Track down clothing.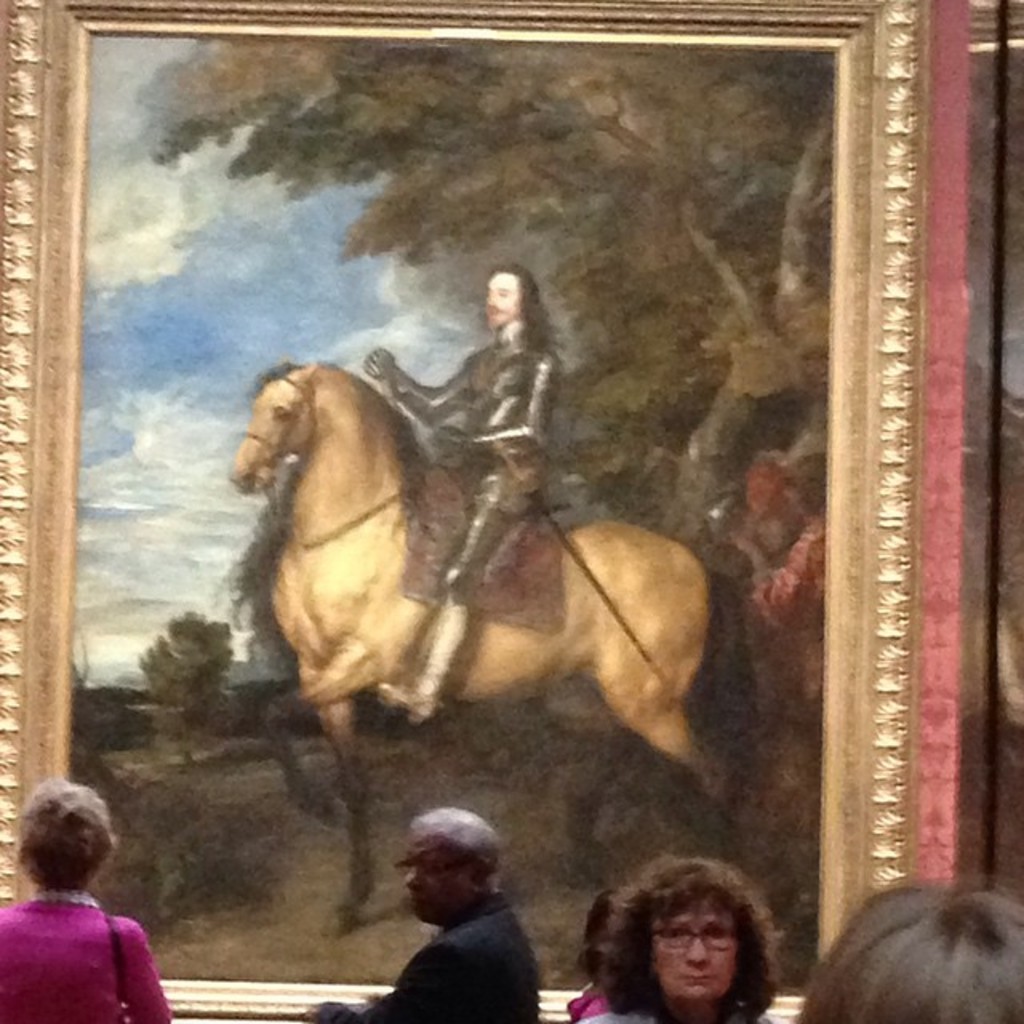
Tracked to bbox(381, 901, 552, 1022).
